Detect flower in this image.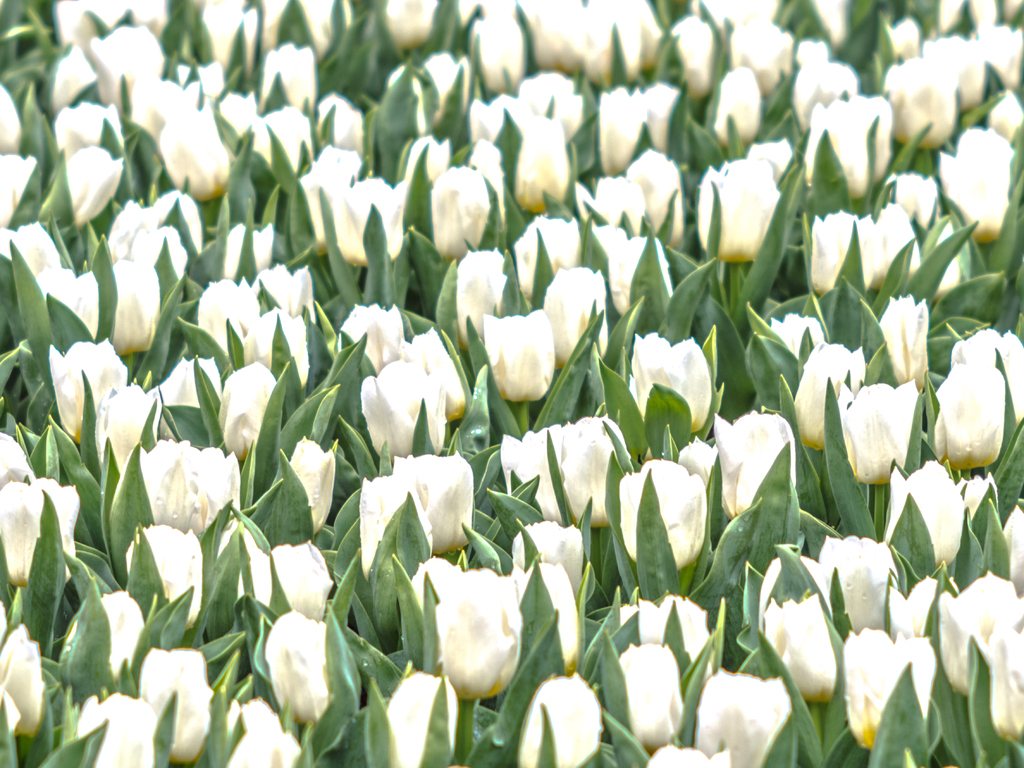
Detection: 122/440/228/543.
